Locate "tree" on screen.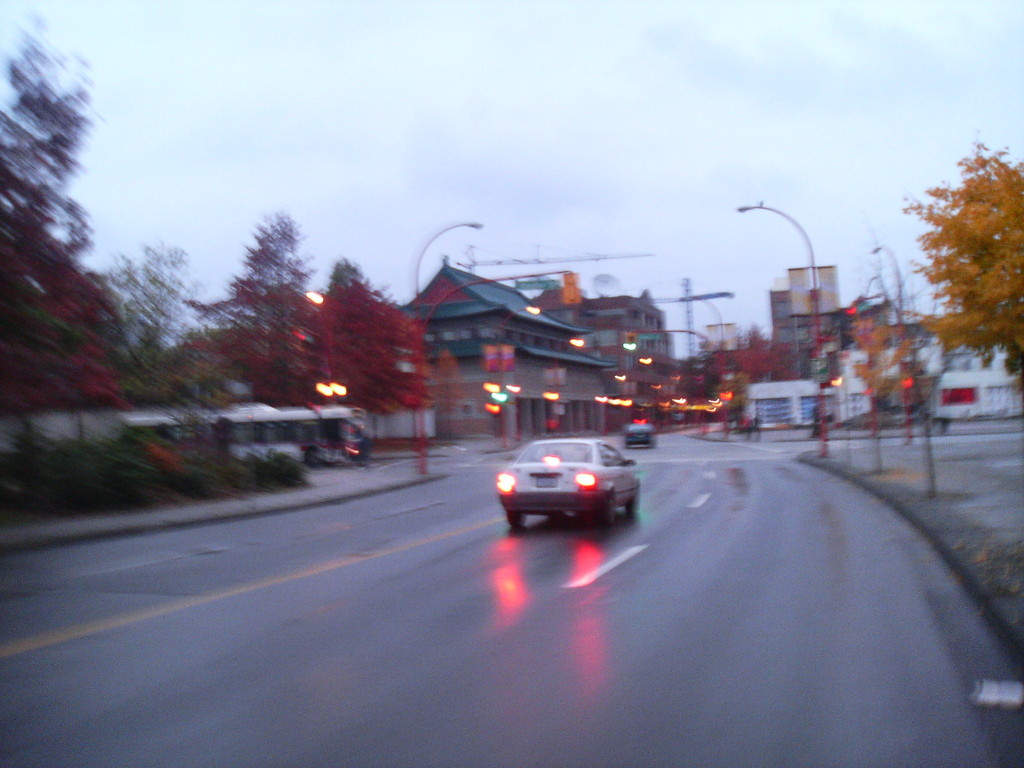
On screen at (left=102, top=246, right=212, bottom=412).
